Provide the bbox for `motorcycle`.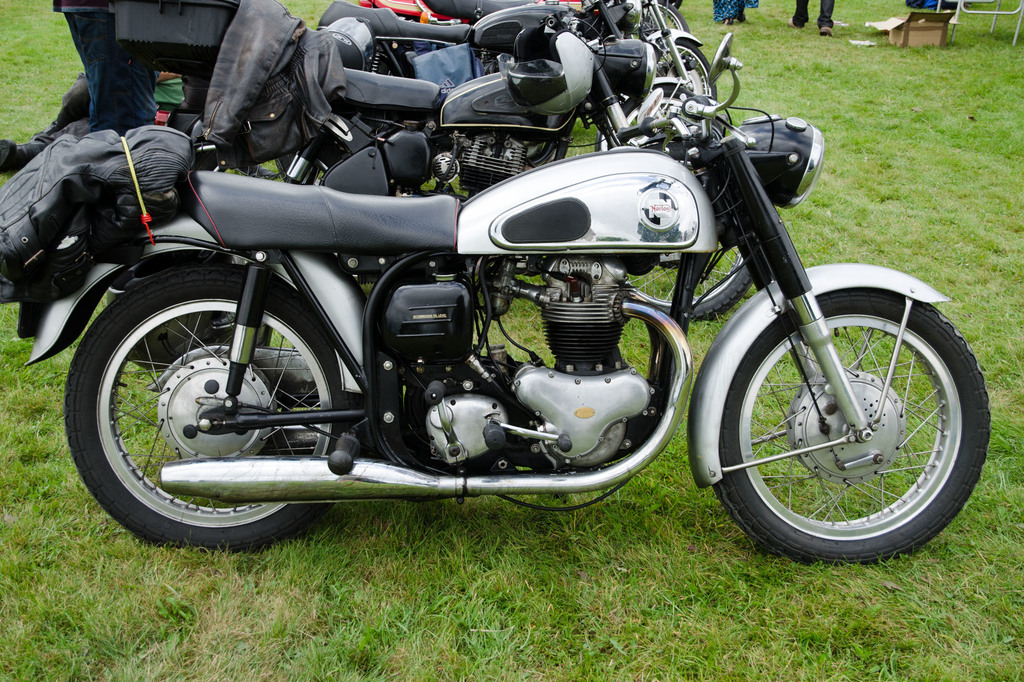
314,0,723,105.
